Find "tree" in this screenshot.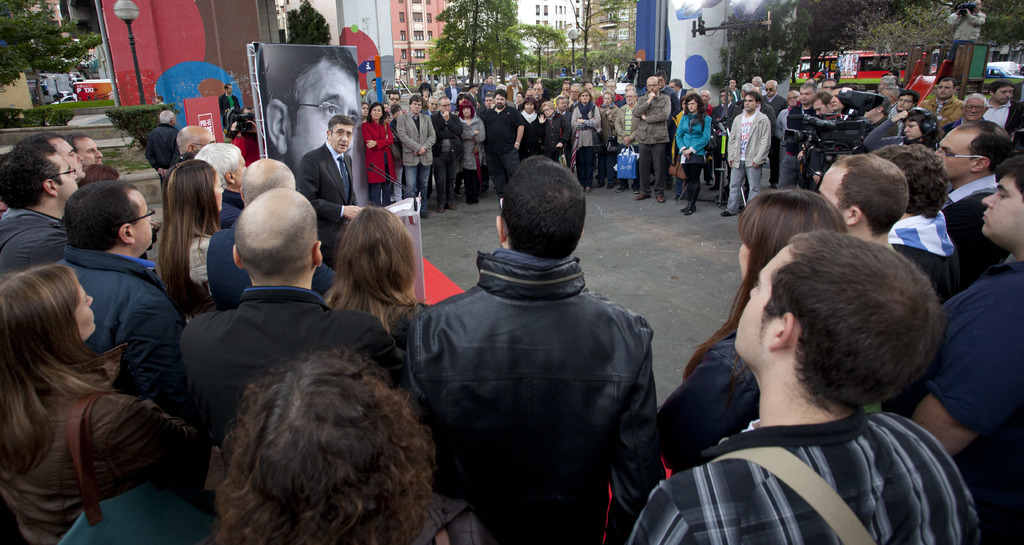
The bounding box for "tree" is box(413, 0, 640, 100).
